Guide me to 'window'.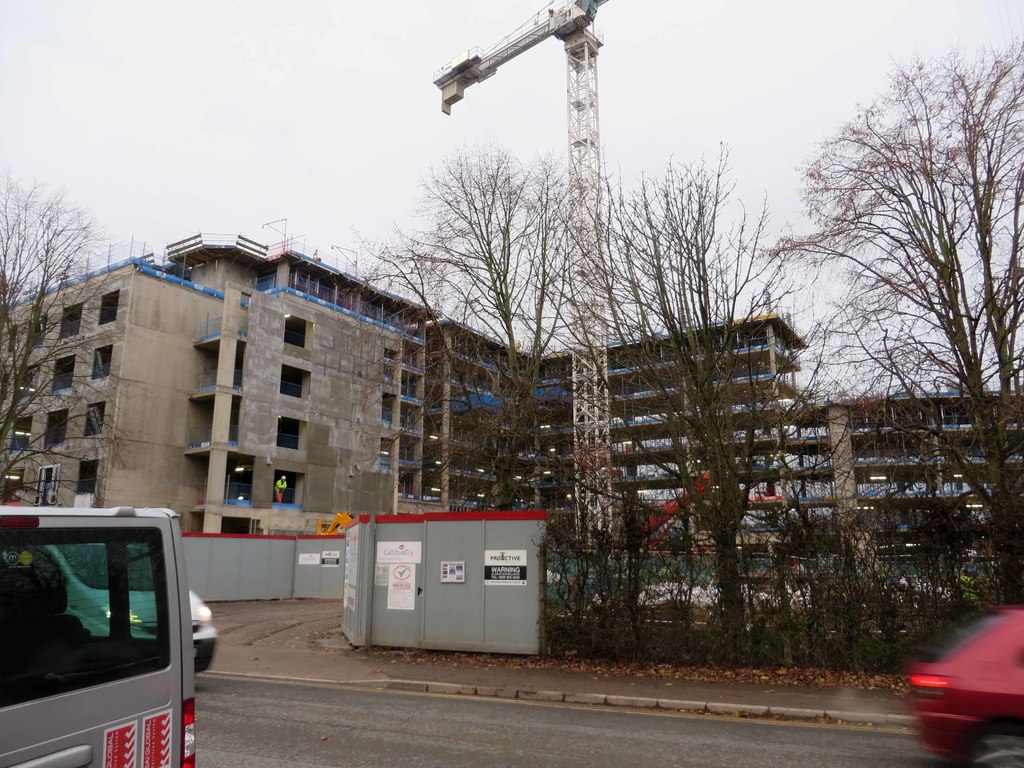
Guidance: <region>59, 300, 84, 339</region>.
